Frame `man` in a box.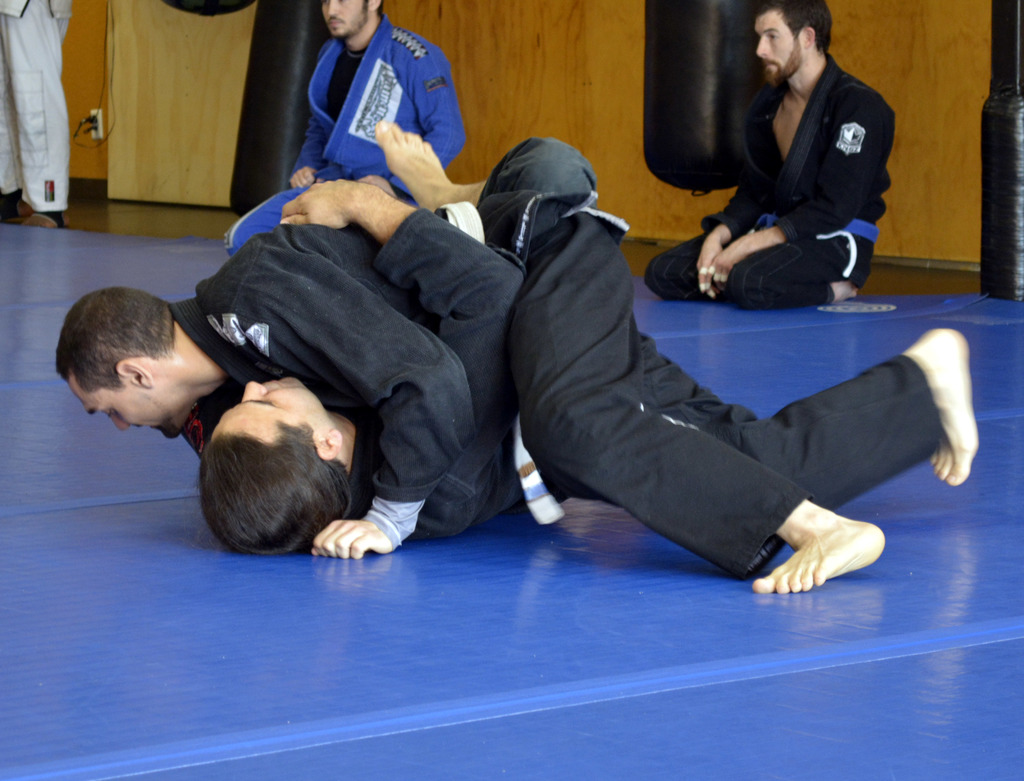
(left=195, top=119, right=598, bottom=558).
